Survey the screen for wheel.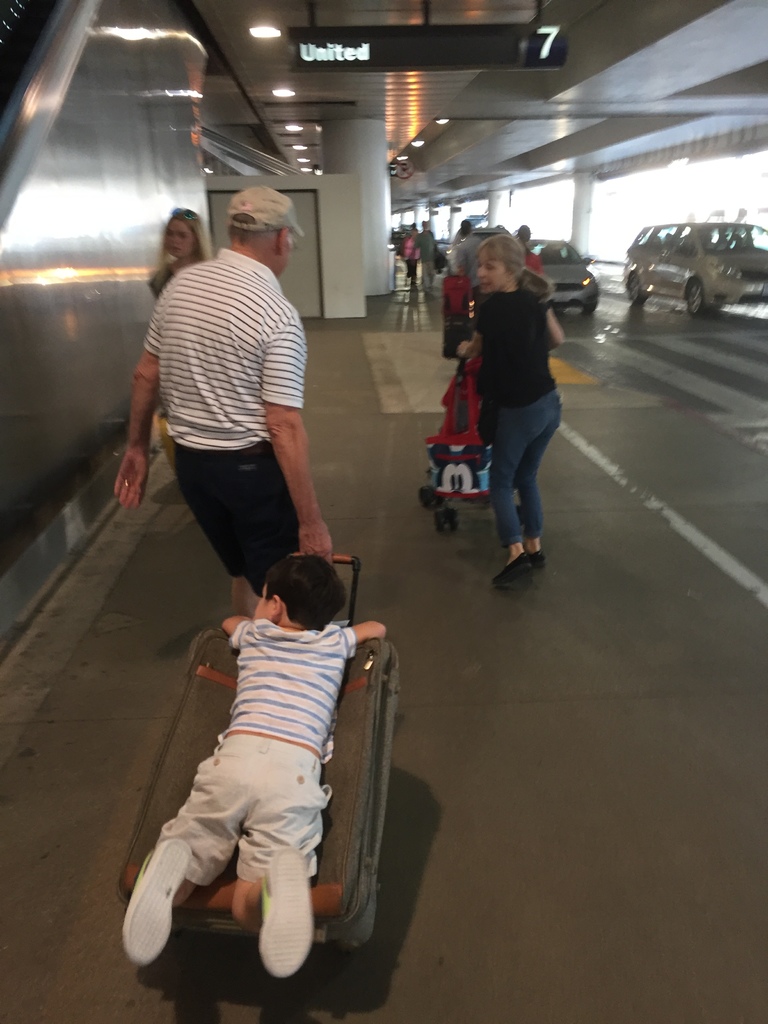
Survey found: [438,509,460,531].
